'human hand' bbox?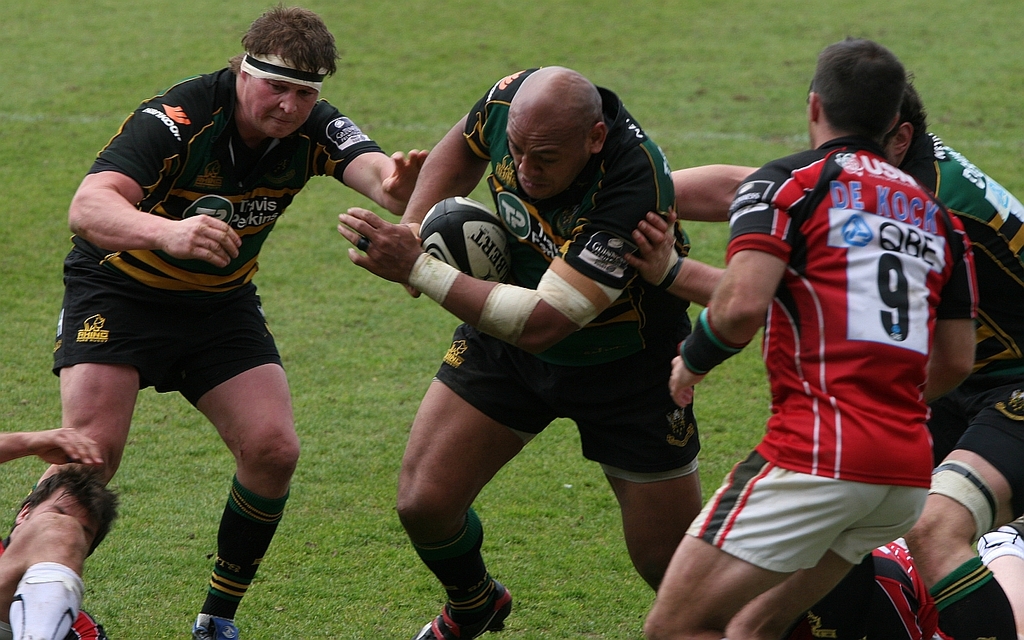
crop(671, 354, 708, 408)
